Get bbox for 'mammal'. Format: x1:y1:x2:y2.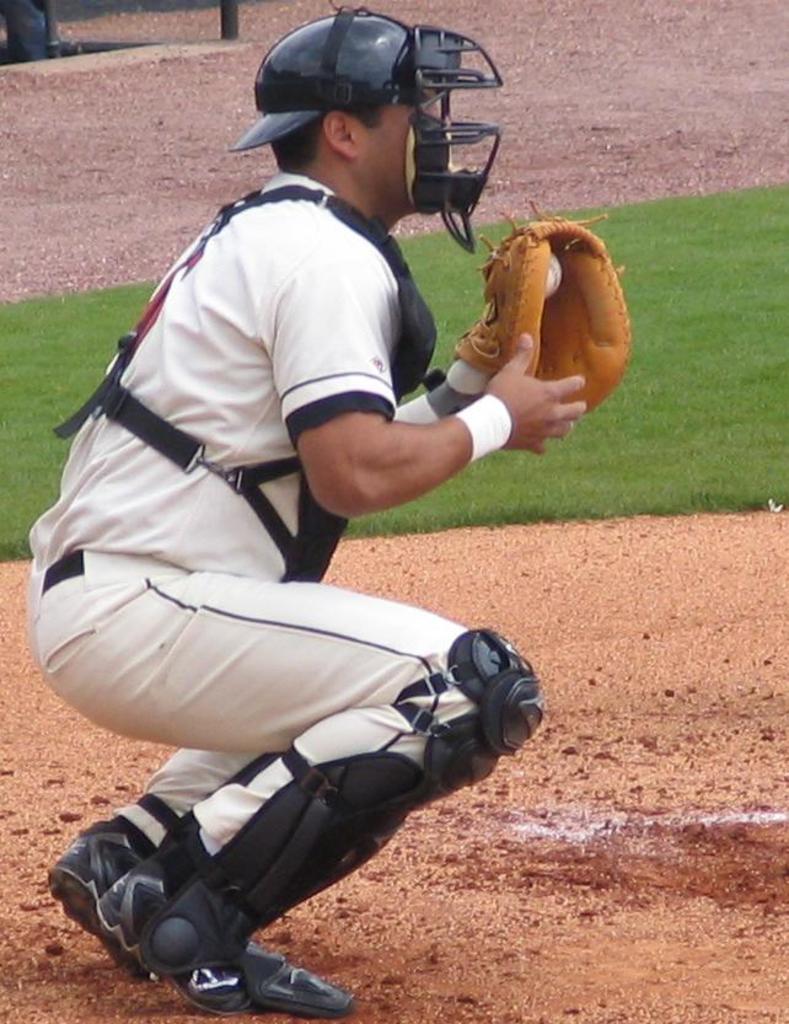
36:26:542:1023.
